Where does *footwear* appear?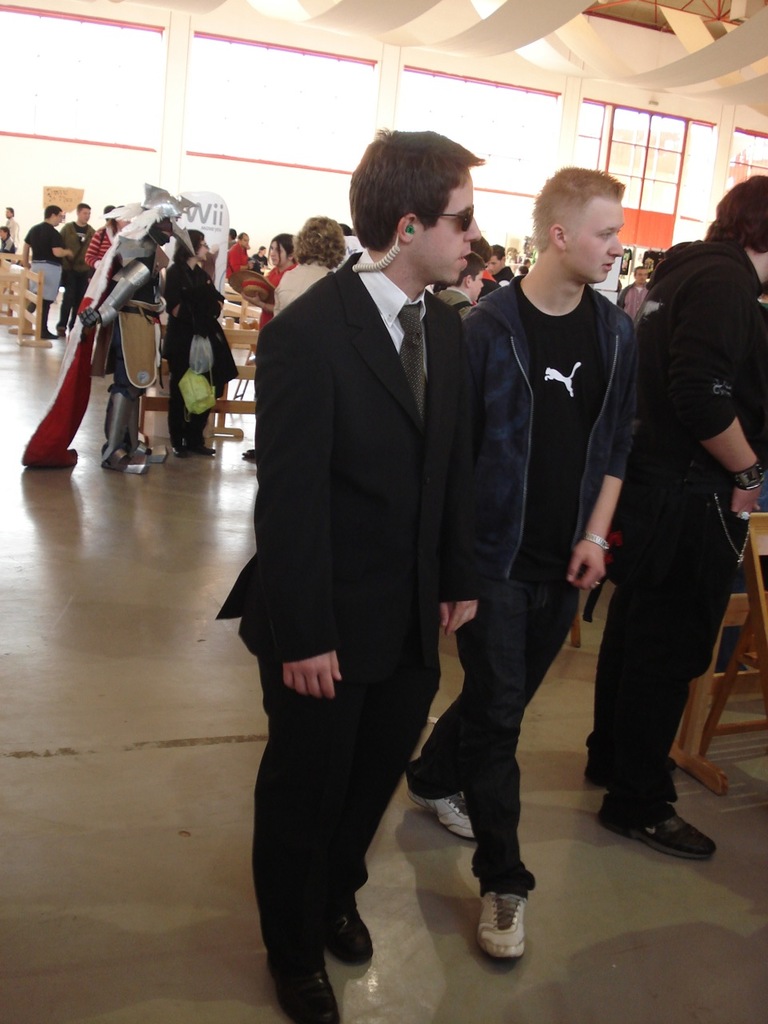
Appears at (326,896,374,968).
